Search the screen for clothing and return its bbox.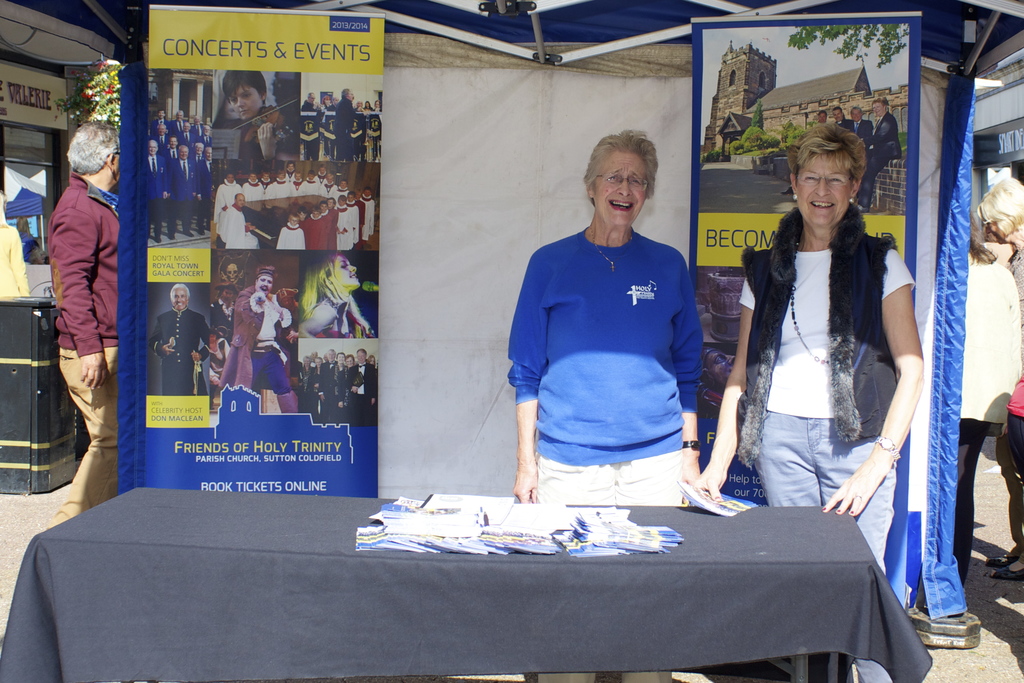
Found: [1004,374,1023,472].
